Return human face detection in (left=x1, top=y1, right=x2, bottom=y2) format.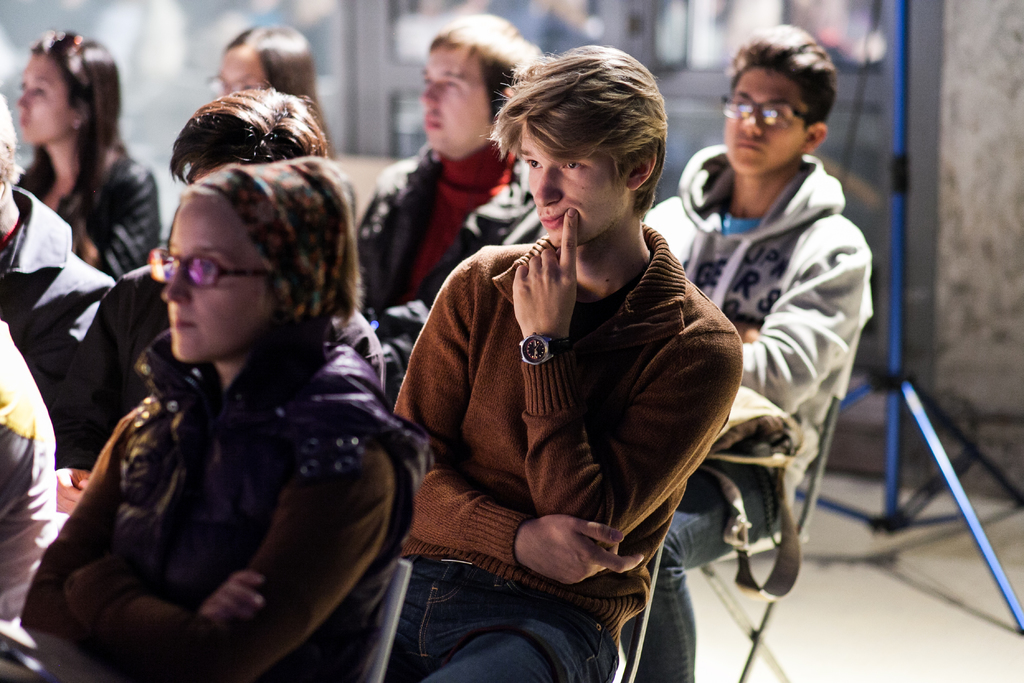
(left=154, top=193, right=269, bottom=362).
